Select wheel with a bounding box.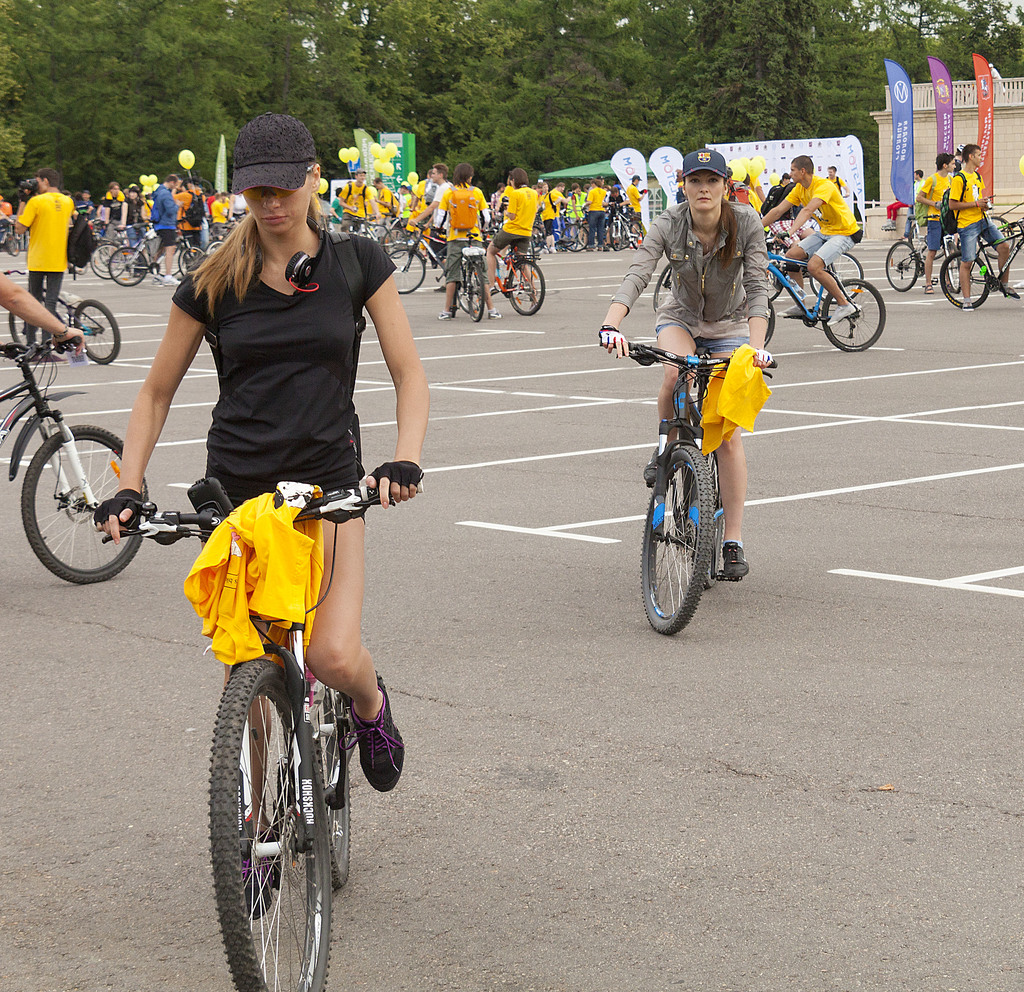
387/248/425/287.
